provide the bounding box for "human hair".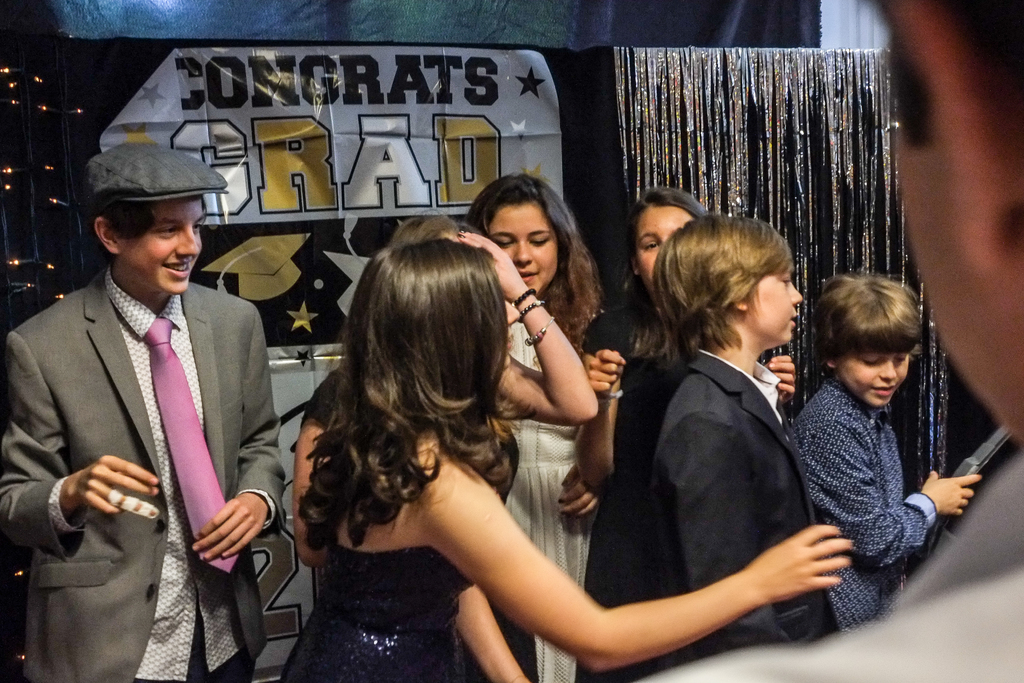
box(295, 233, 513, 554).
